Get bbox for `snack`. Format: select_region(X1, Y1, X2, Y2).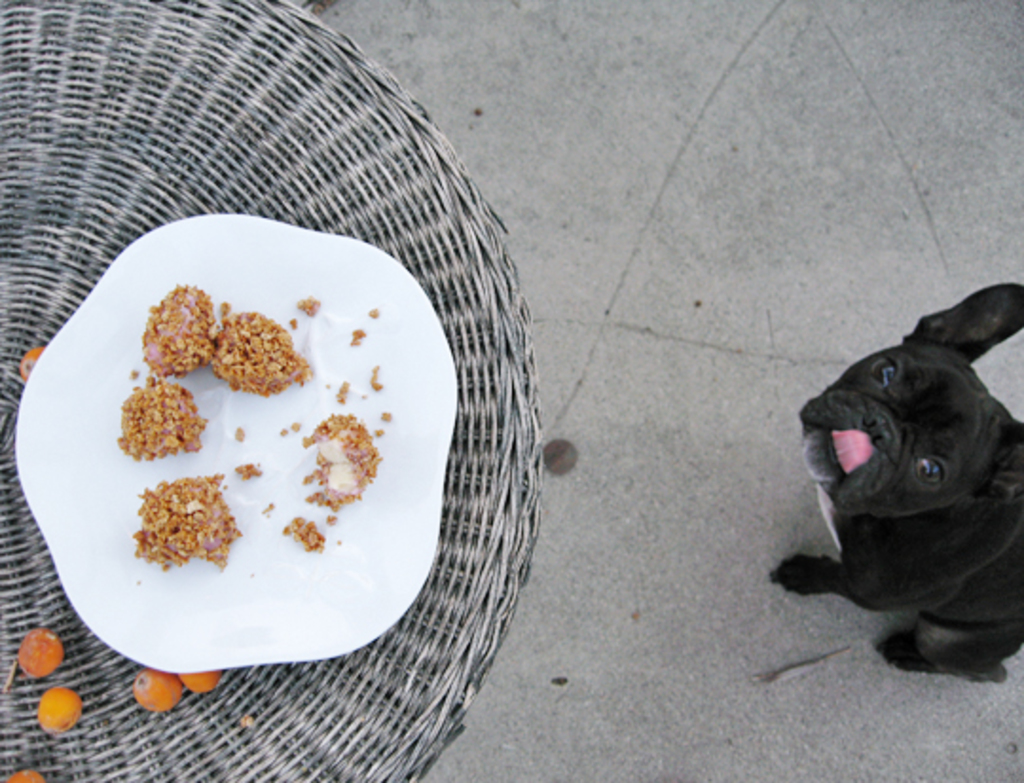
select_region(49, 235, 440, 713).
